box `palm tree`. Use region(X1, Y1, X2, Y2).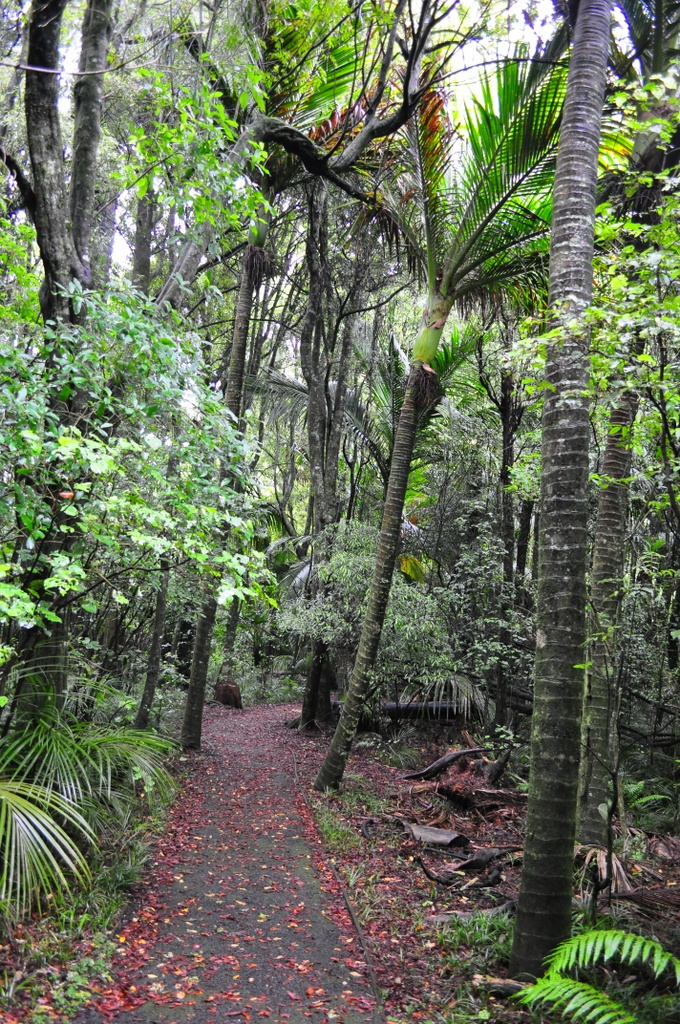
region(176, 0, 328, 732).
